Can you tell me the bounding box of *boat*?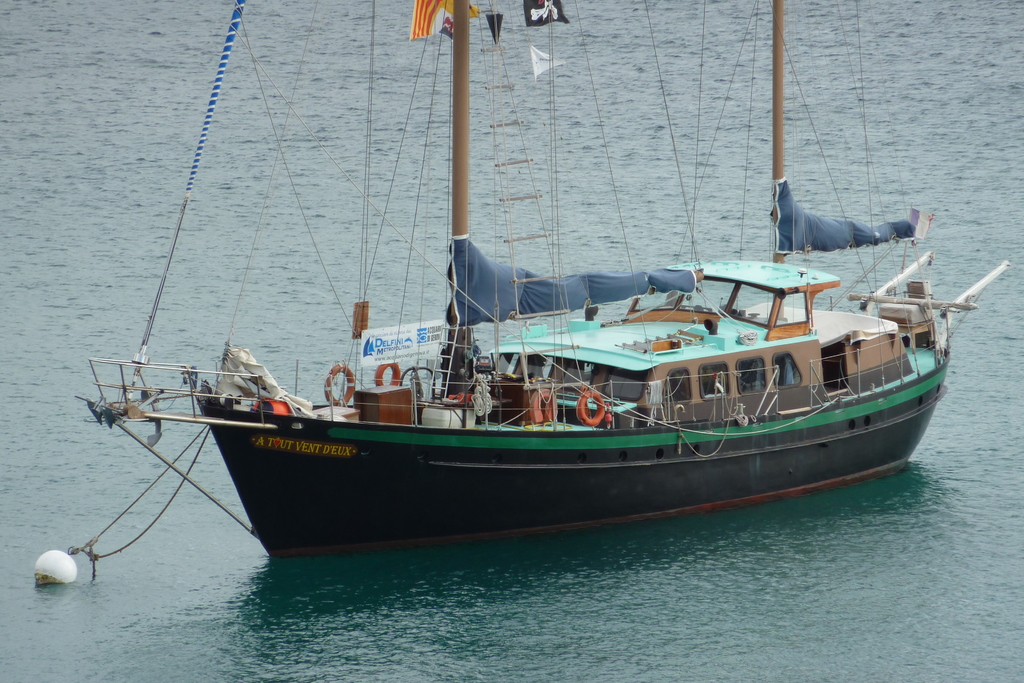
[x1=106, y1=31, x2=956, y2=564].
